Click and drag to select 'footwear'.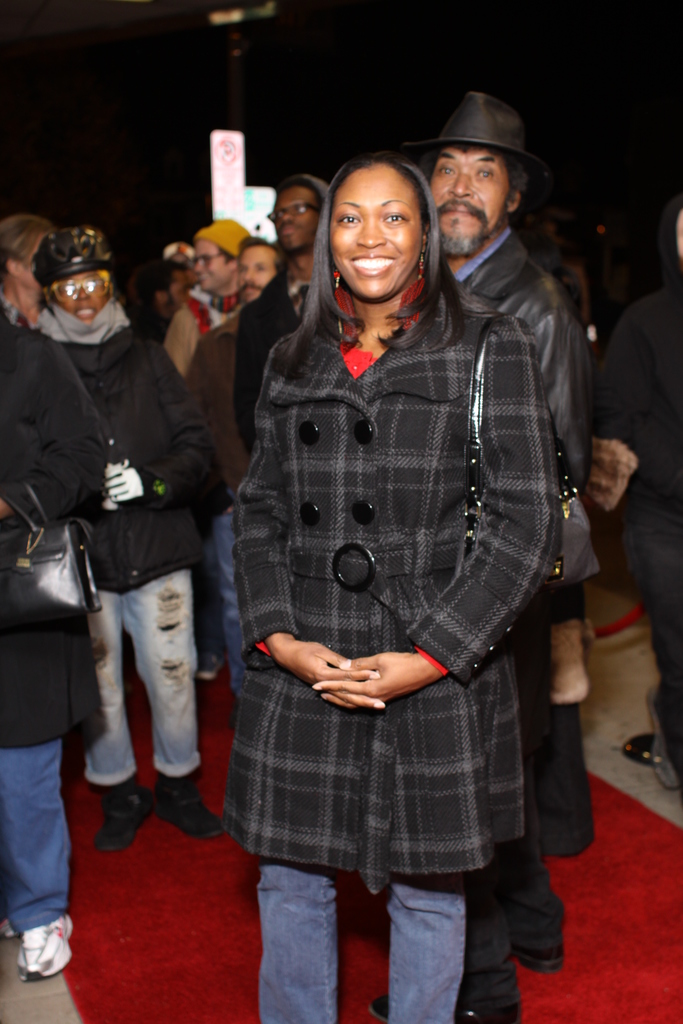
Selection: Rect(14, 916, 79, 975).
